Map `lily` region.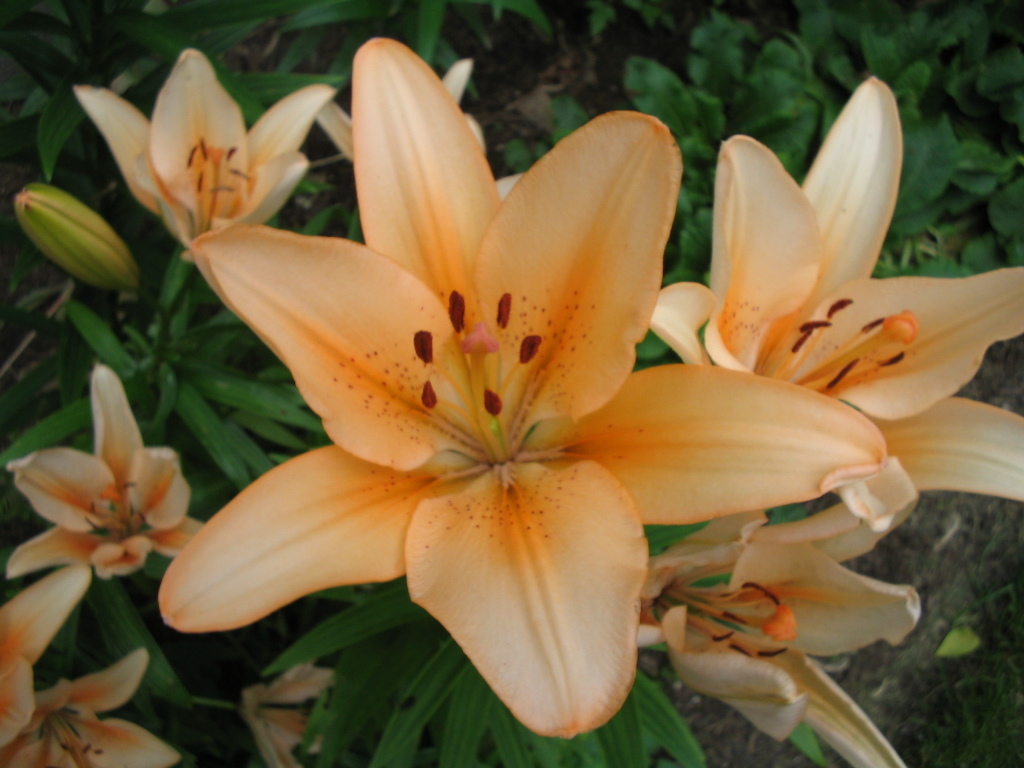
Mapped to {"left": 235, "top": 664, "right": 341, "bottom": 767}.
